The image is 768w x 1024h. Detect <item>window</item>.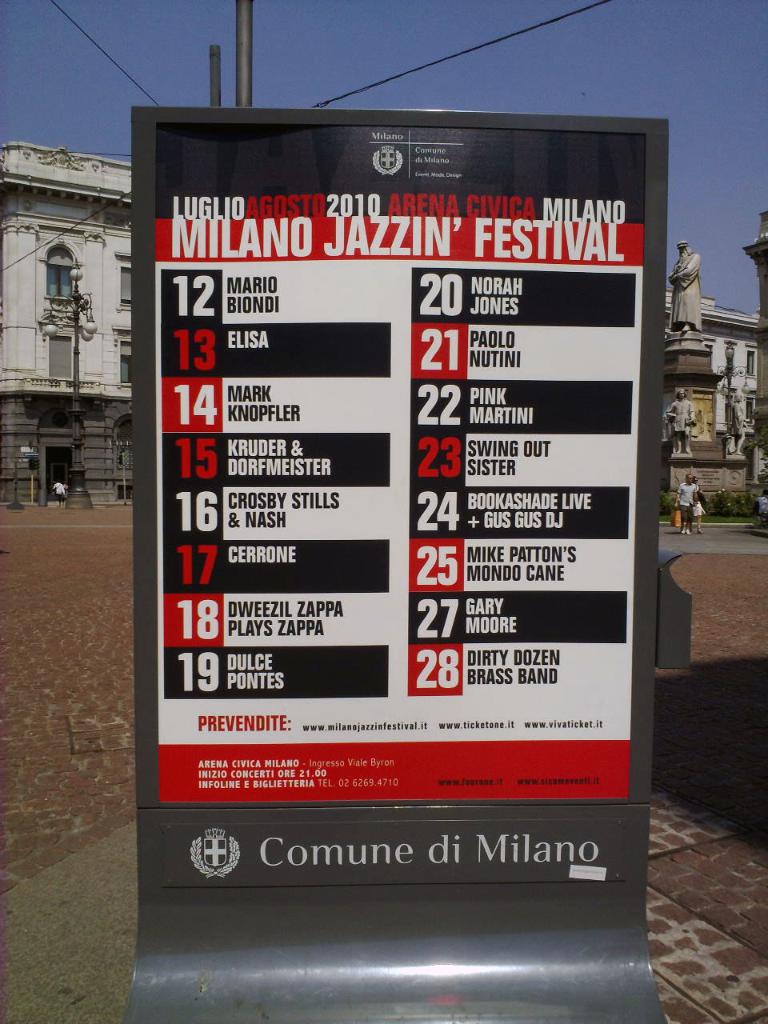
Detection: x1=112 y1=320 x2=133 y2=382.
